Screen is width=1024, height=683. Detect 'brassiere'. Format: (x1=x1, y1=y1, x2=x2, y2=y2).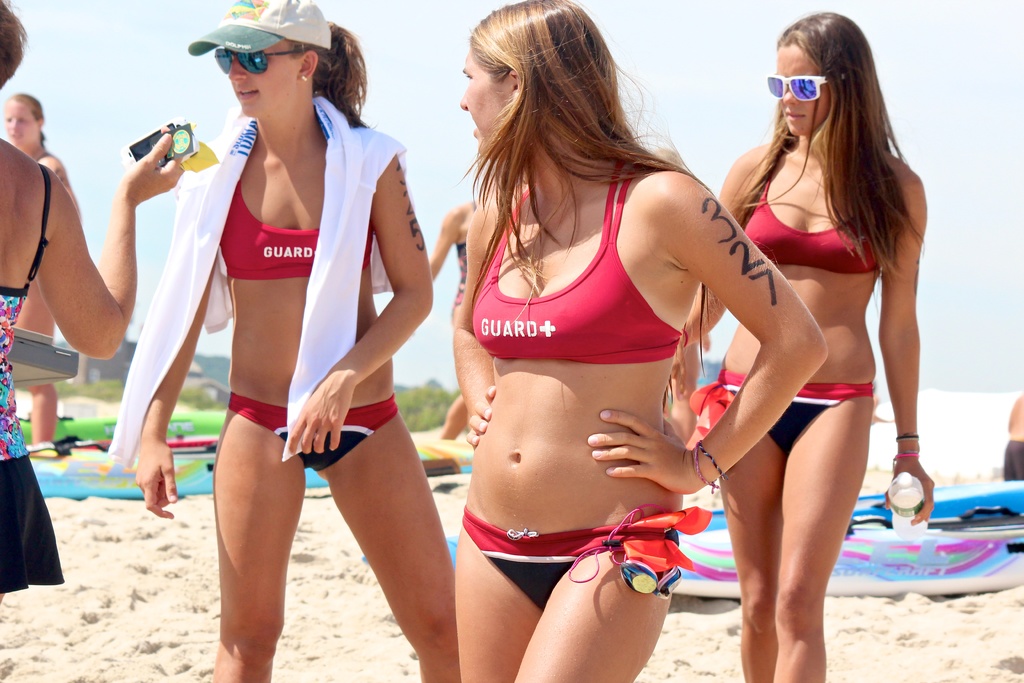
(x1=467, y1=161, x2=682, y2=364).
